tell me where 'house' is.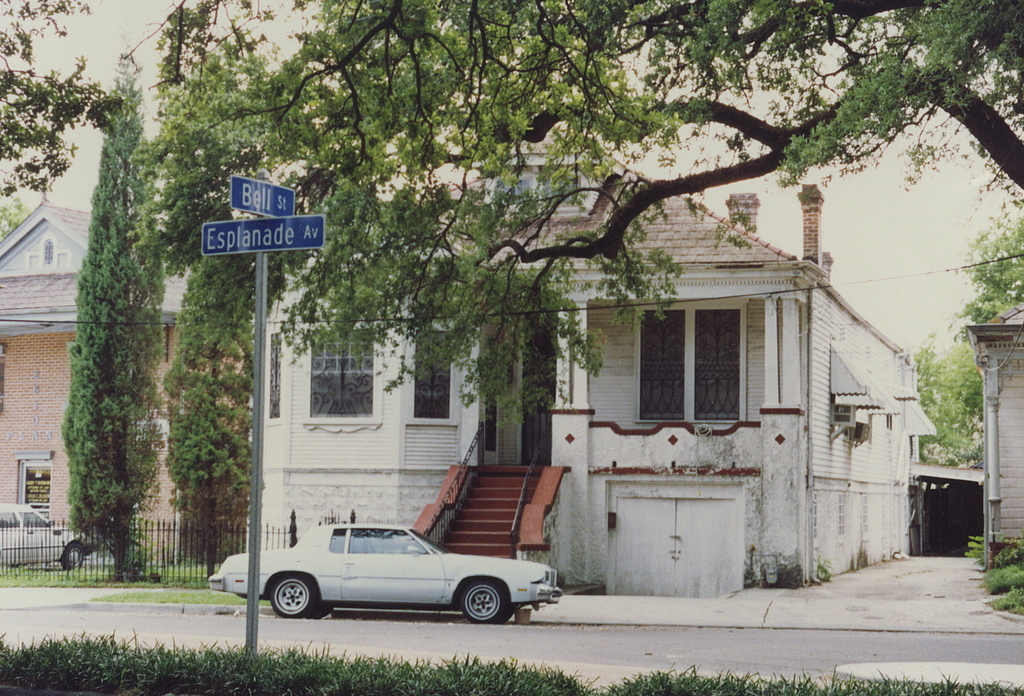
'house' is at crop(0, 198, 253, 565).
